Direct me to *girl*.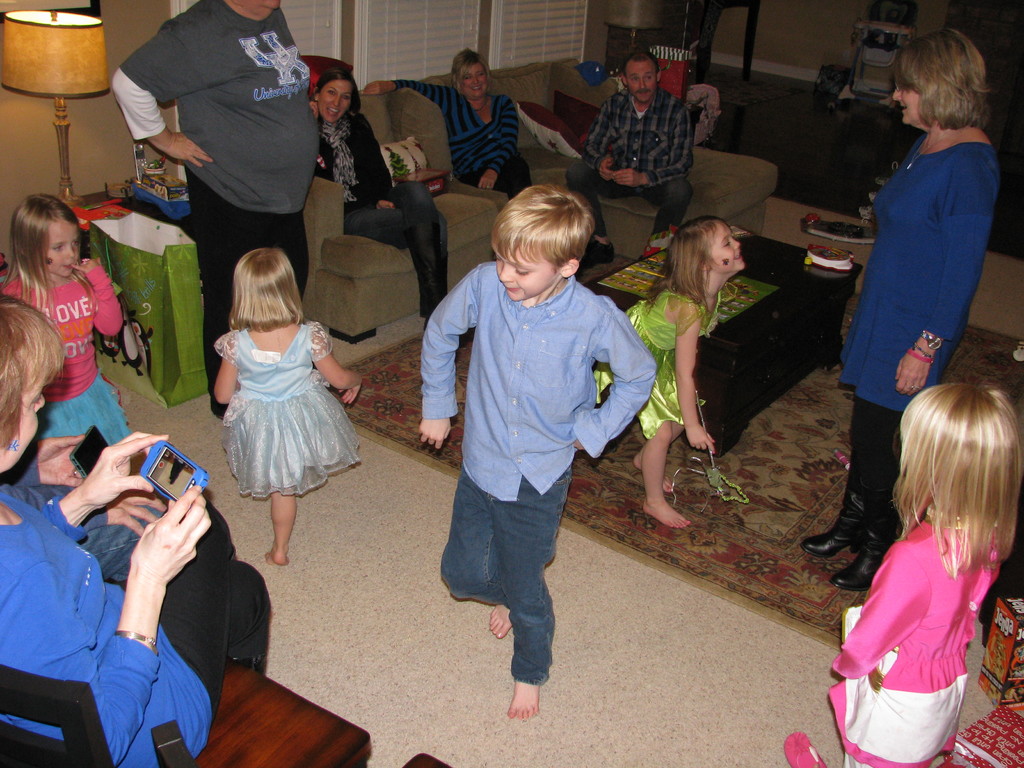
Direction: detection(593, 217, 742, 521).
